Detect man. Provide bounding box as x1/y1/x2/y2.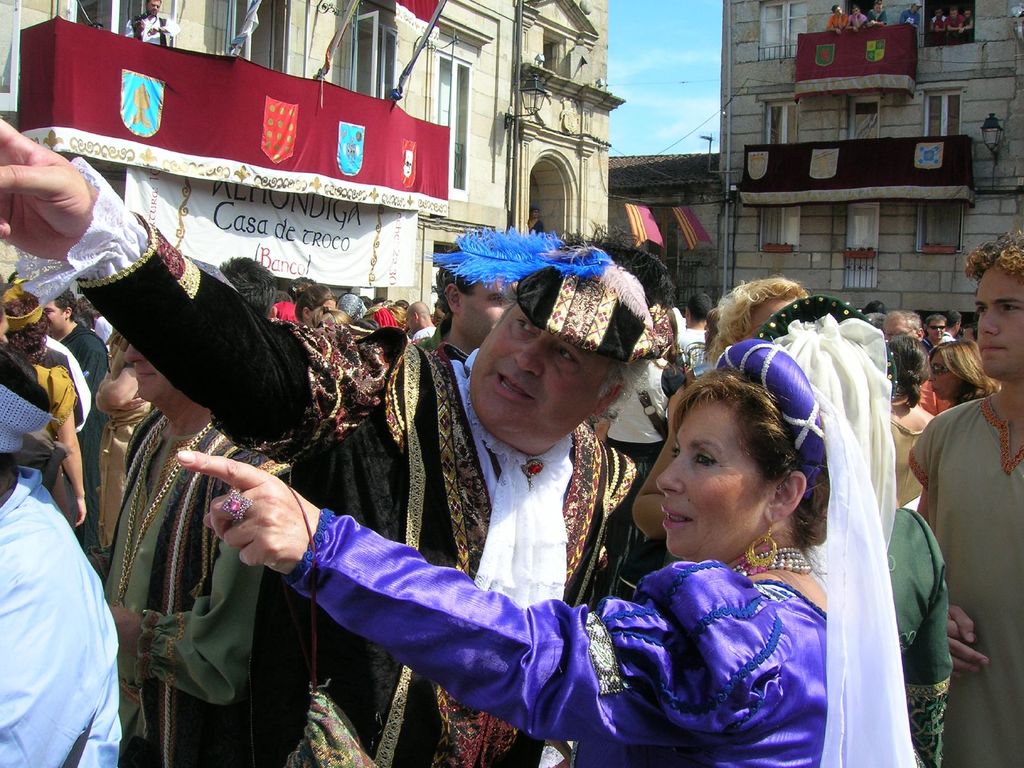
959/13/973/31.
